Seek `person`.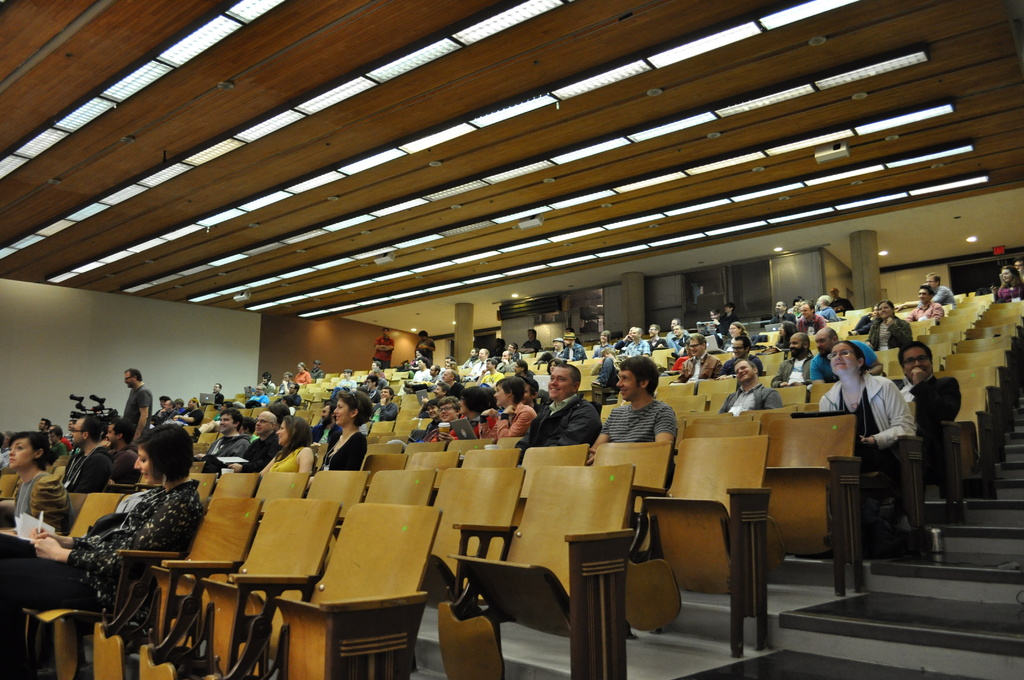
(0, 430, 69, 535).
